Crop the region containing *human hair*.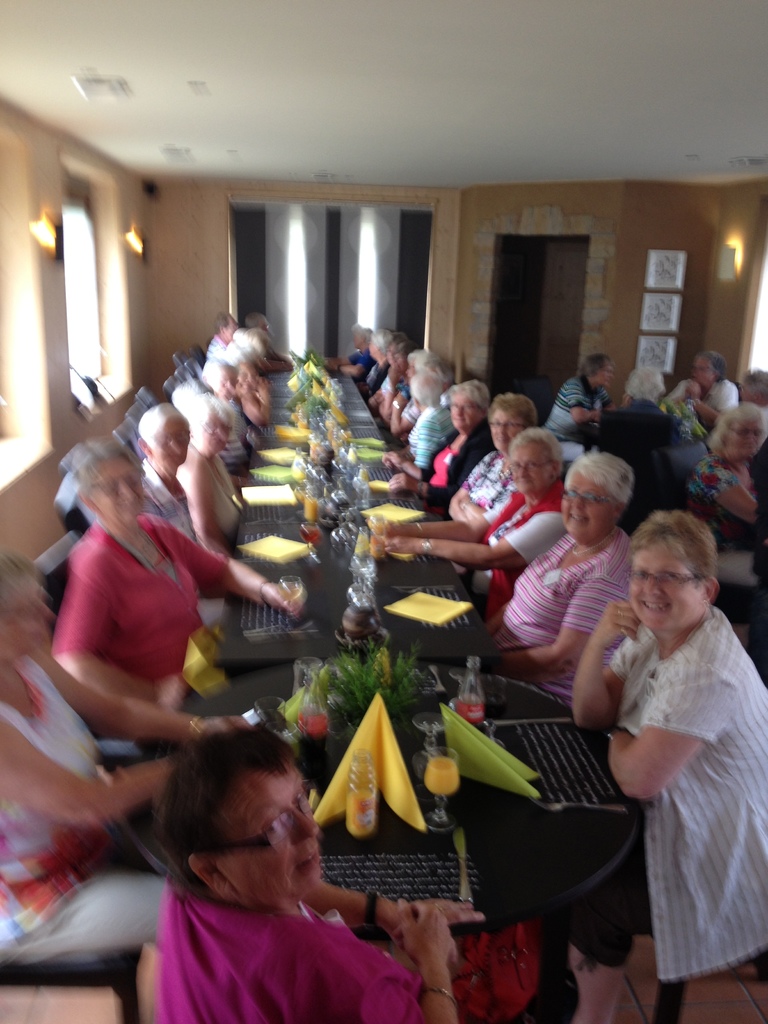
Crop region: [704, 404, 767, 449].
